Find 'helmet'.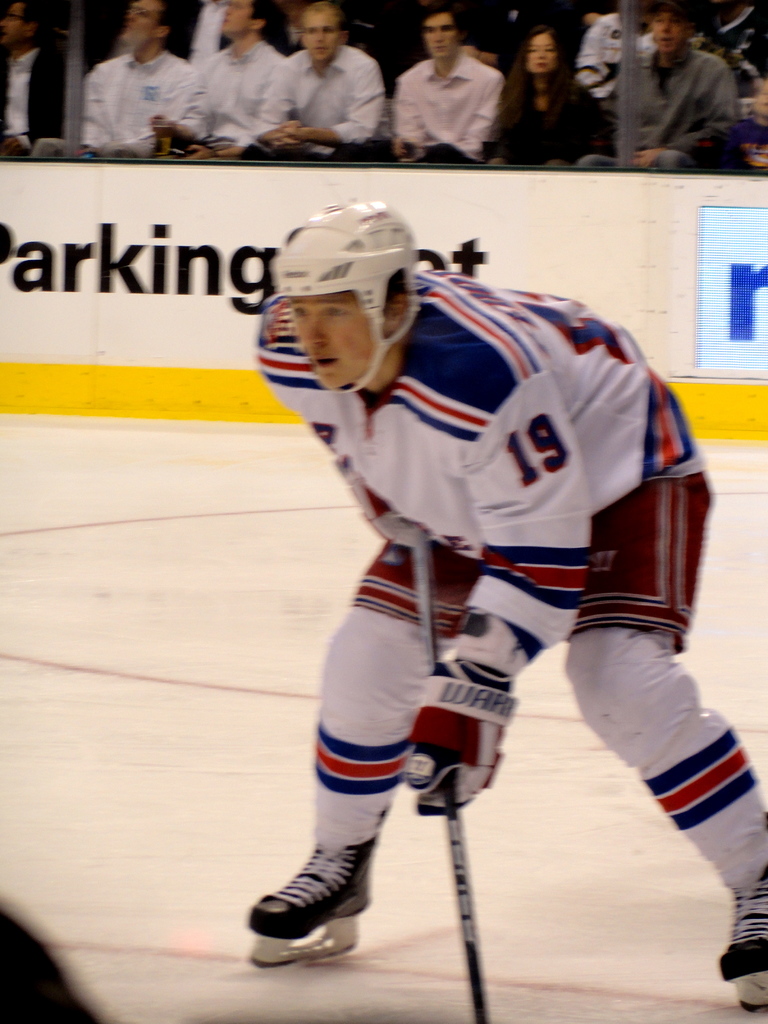
[261, 191, 428, 389].
